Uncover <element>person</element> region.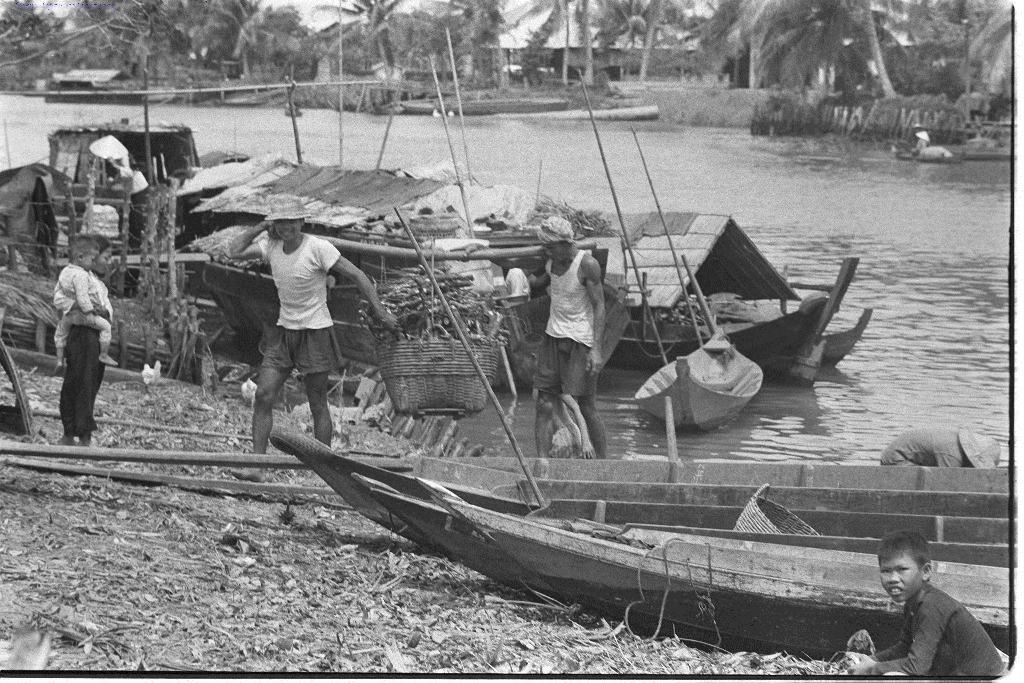
Uncovered: [514,217,610,484].
